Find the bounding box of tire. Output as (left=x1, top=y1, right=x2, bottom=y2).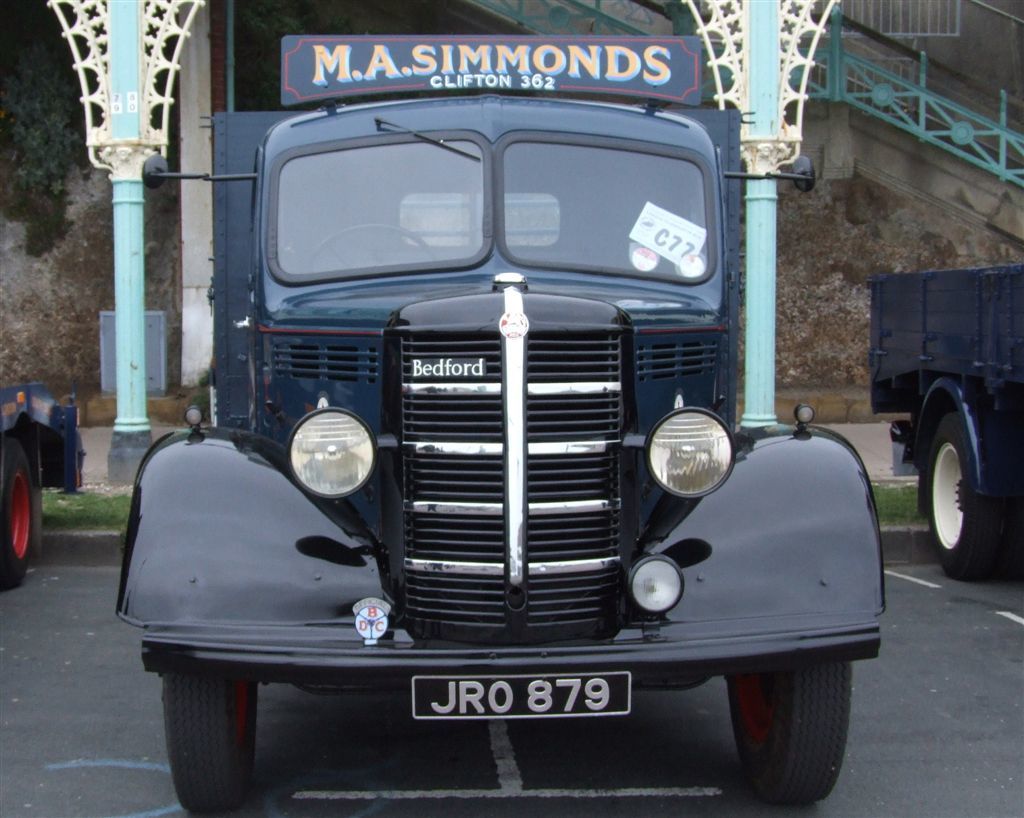
(left=0, top=436, right=35, bottom=589).
